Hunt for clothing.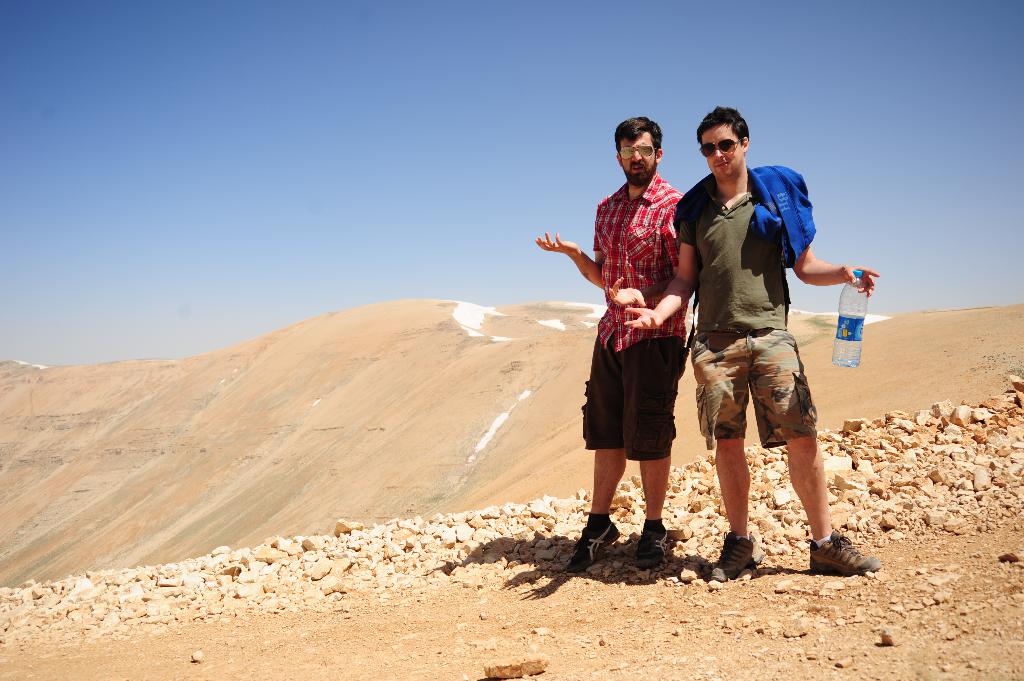
Hunted down at detection(753, 164, 814, 264).
